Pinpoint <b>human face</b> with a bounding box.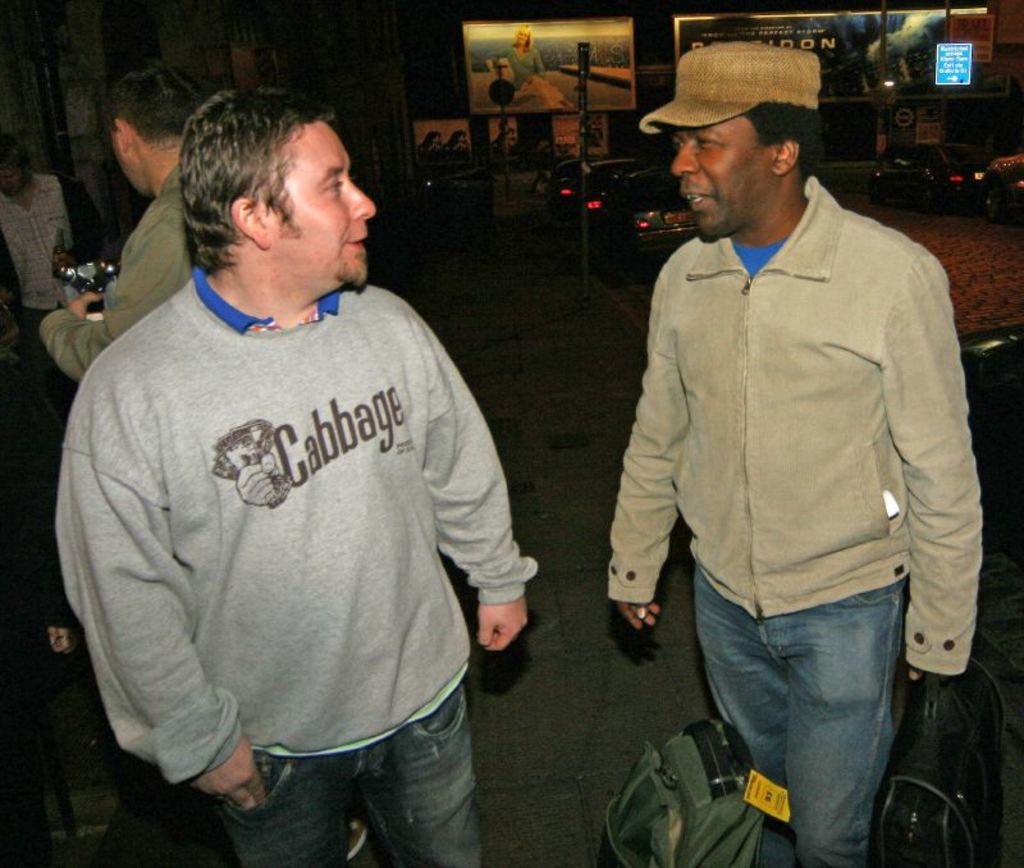
left=675, top=122, right=777, bottom=250.
